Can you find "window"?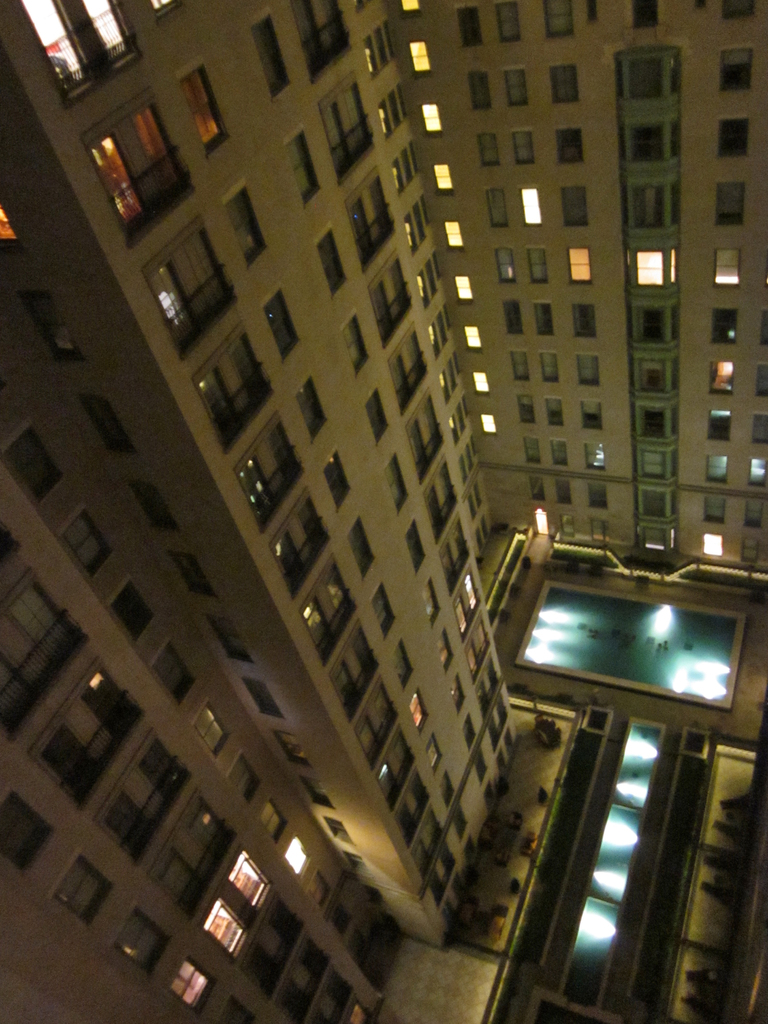
Yes, bounding box: BBox(200, 899, 252, 956).
